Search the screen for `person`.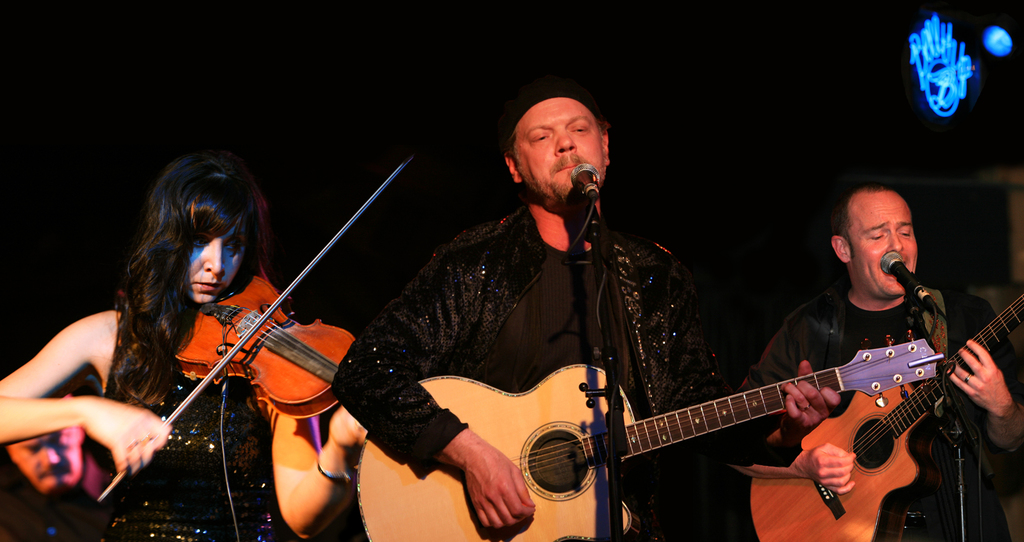
Found at 330/90/844/541.
